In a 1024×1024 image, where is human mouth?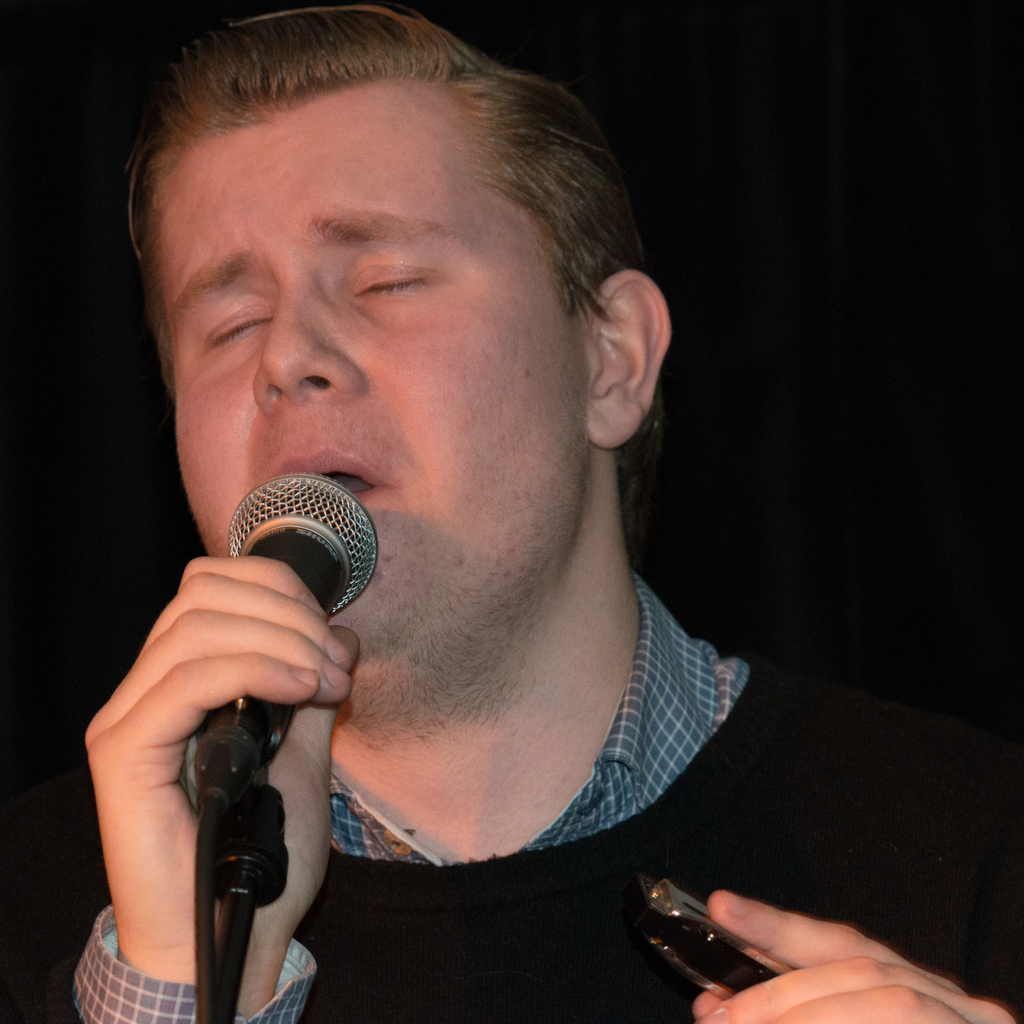
x1=254 y1=429 x2=399 y2=506.
